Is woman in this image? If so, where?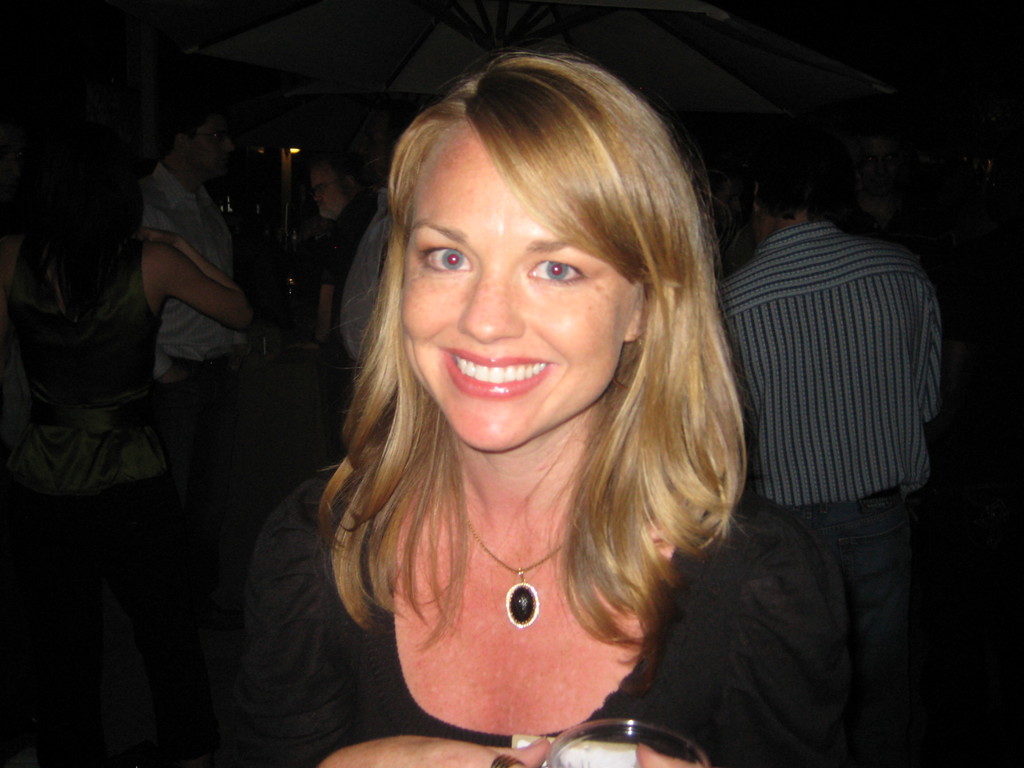
Yes, at crop(214, 49, 883, 767).
